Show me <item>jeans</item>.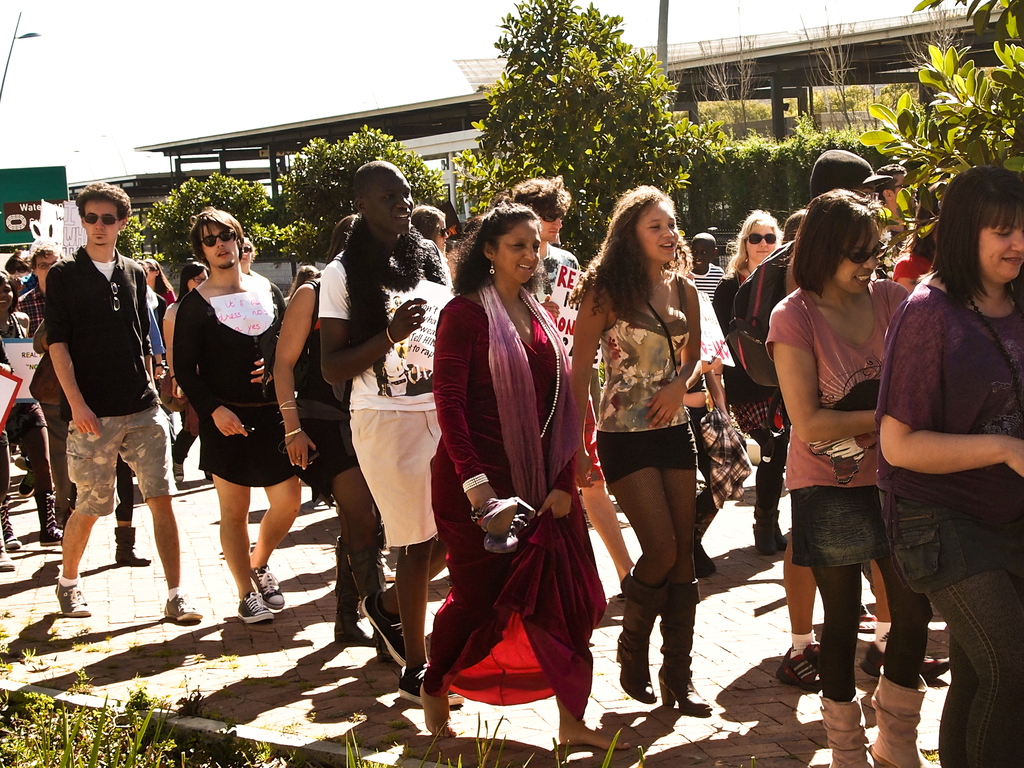
<item>jeans</item> is here: x1=931, y1=569, x2=1023, y2=767.
